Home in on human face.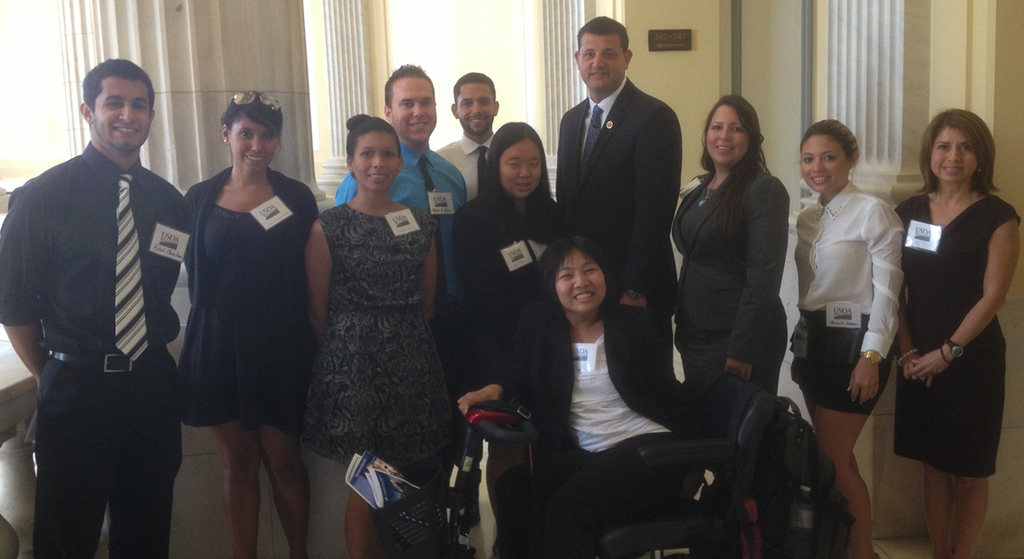
Homed in at left=576, top=37, right=626, bottom=96.
